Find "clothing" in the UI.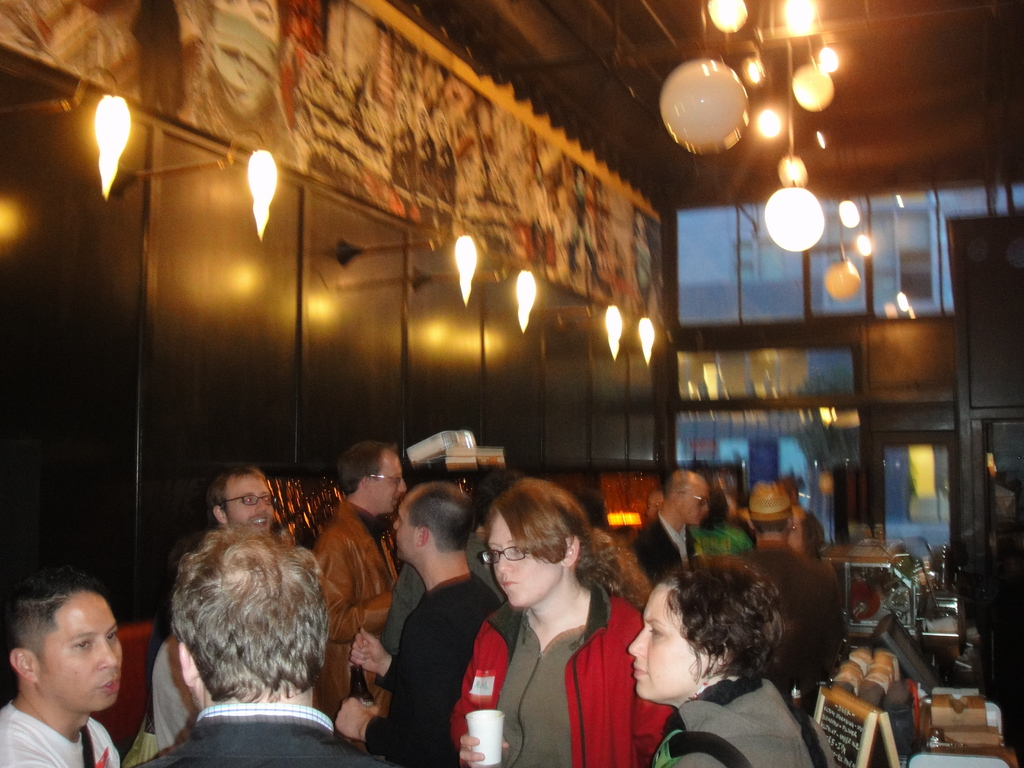
UI element at l=643, t=653, r=812, b=767.
